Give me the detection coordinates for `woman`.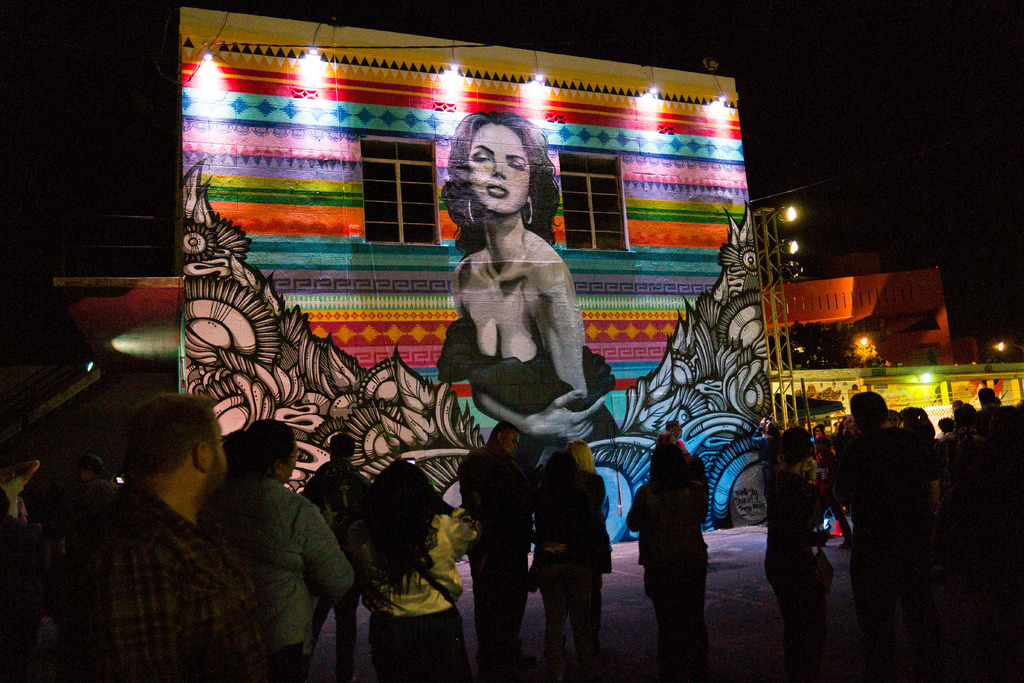
630:437:711:682.
